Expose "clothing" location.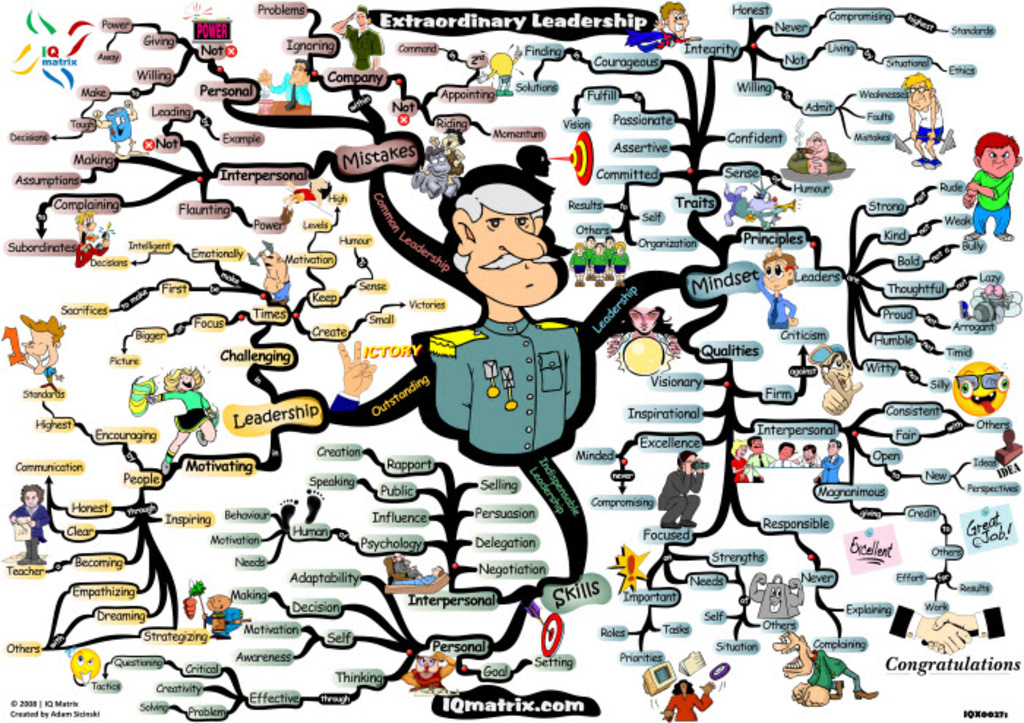
Exposed at detection(7, 499, 51, 544).
